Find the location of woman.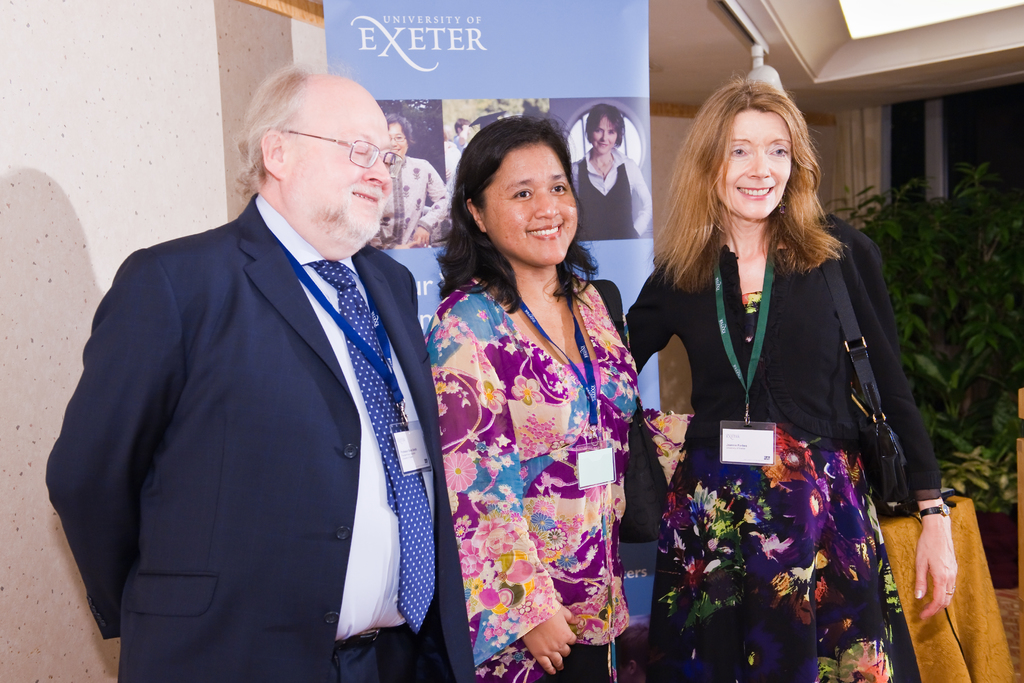
Location: <region>425, 113, 645, 682</region>.
